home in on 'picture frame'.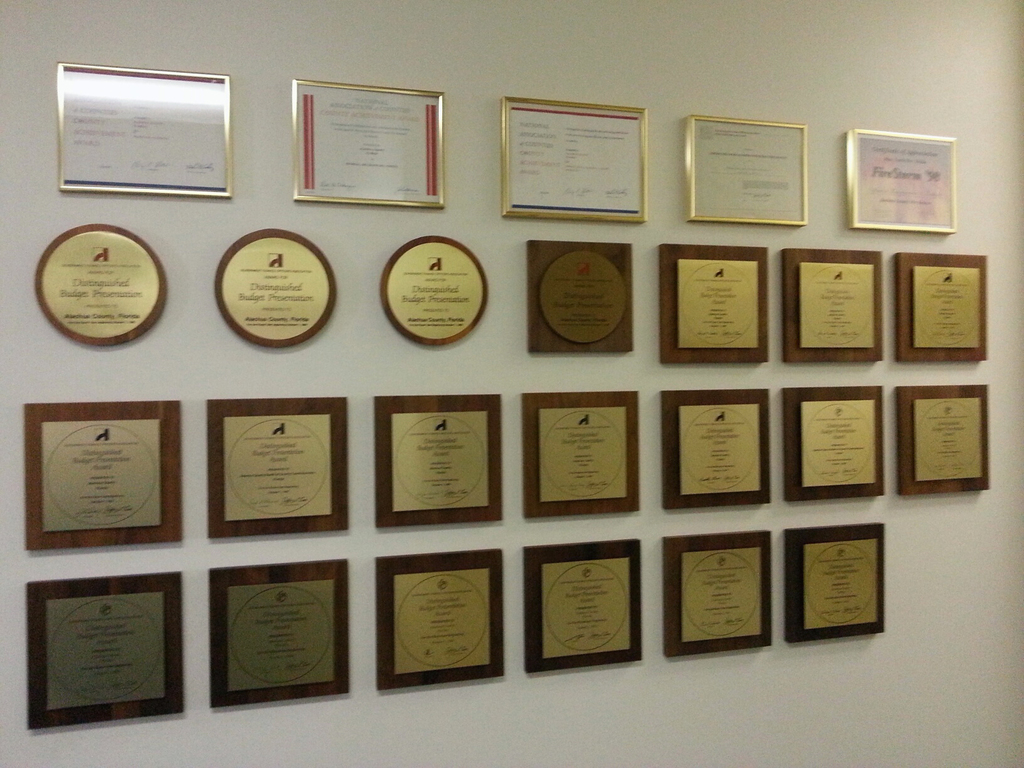
Homed in at 53 61 237 195.
